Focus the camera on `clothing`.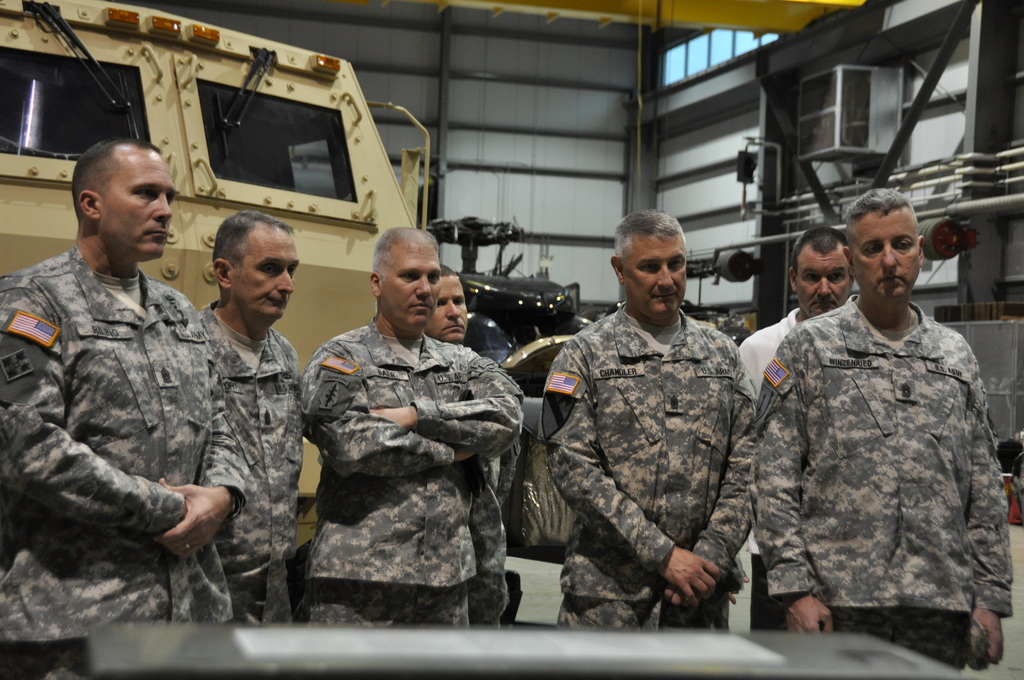
Focus region: 295 309 535 640.
